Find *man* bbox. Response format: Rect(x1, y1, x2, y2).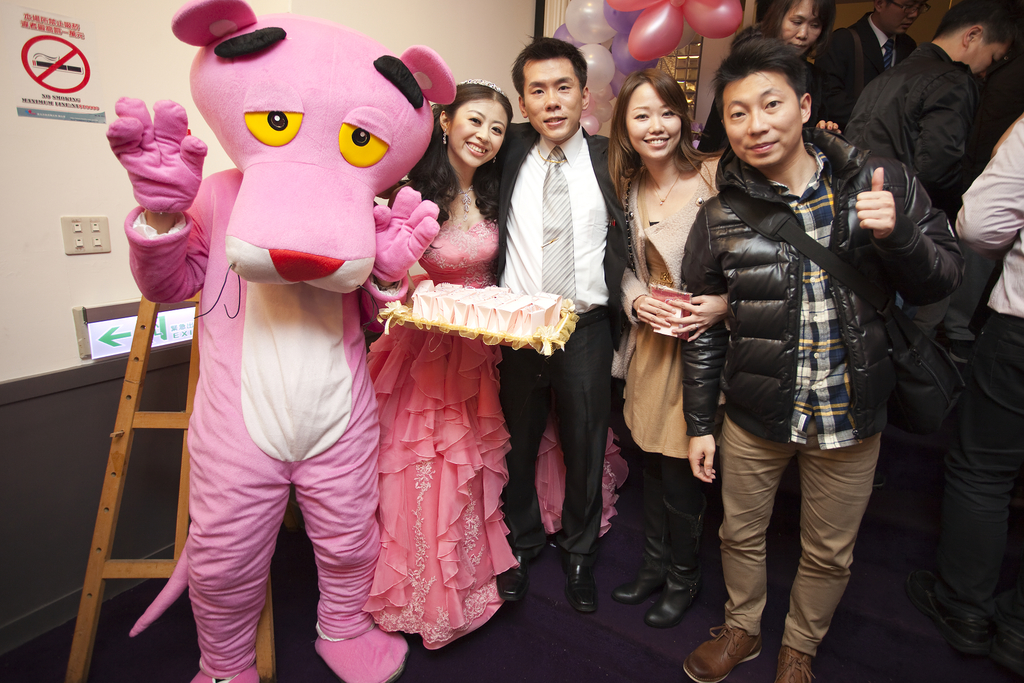
Rect(699, 24, 911, 638).
